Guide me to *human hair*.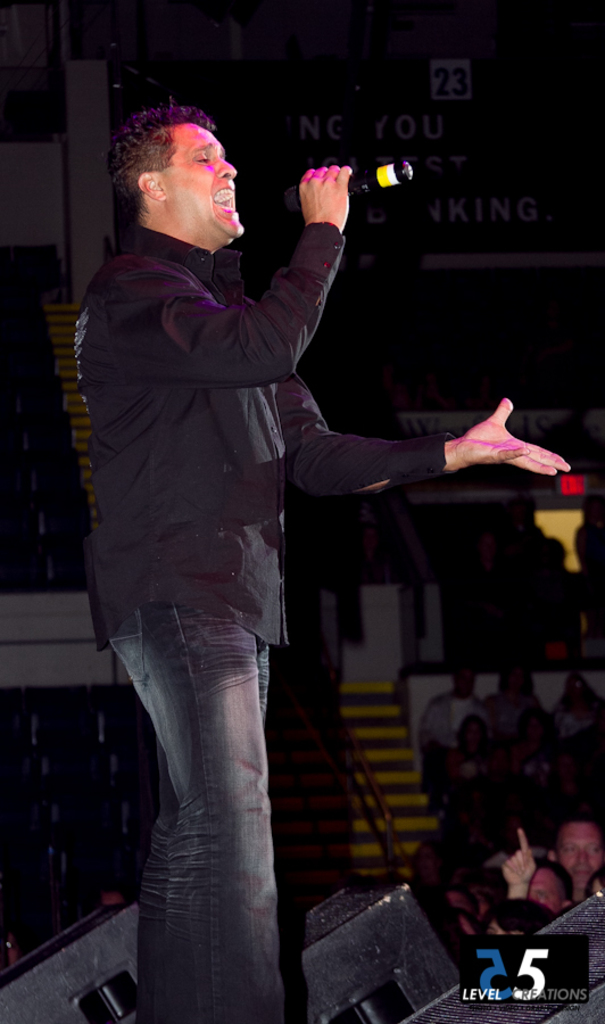
Guidance: (537, 857, 574, 903).
